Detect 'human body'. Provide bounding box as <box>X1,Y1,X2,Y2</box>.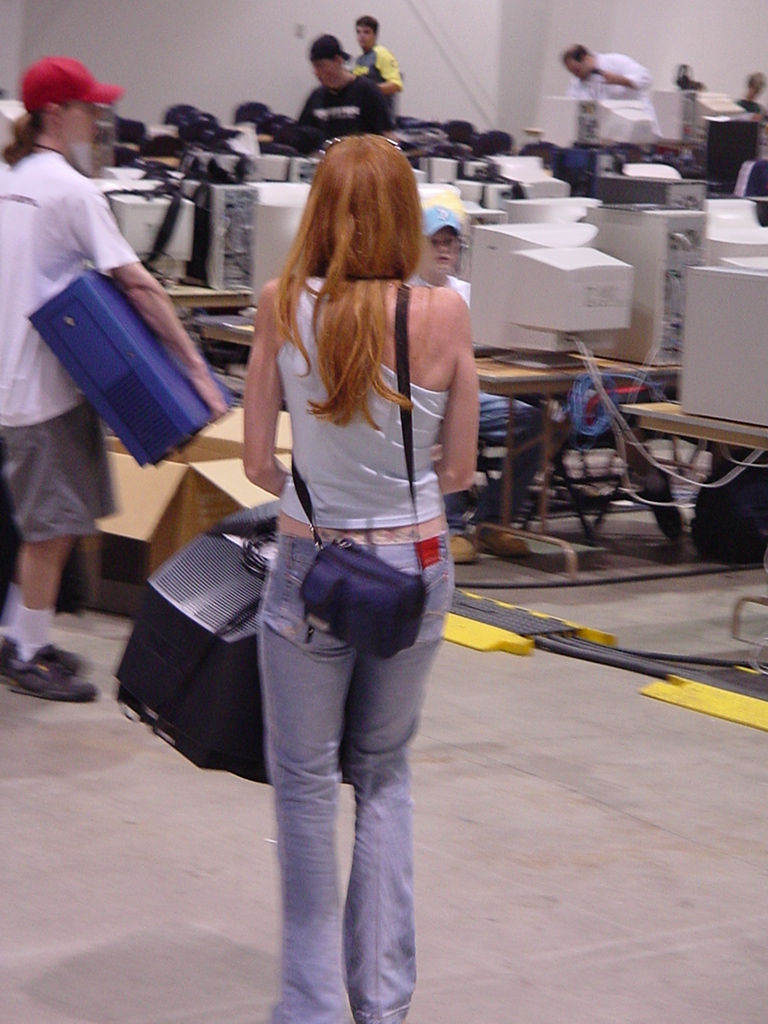
<box>344,0,401,129</box>.
